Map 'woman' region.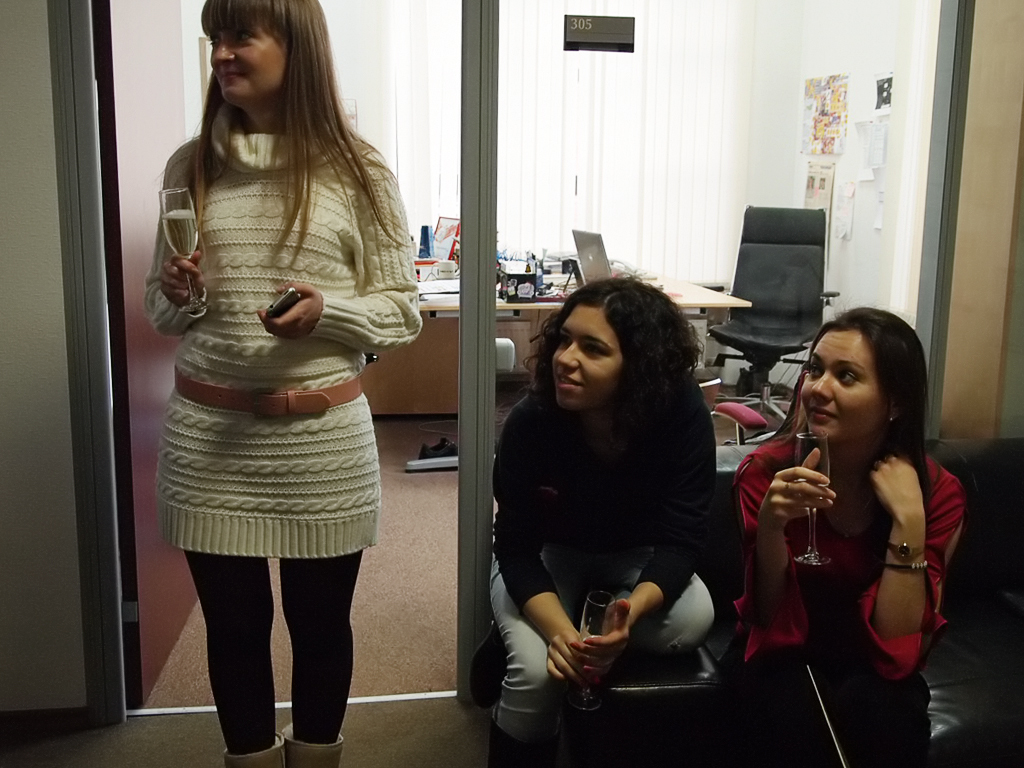
Mapped to [x1=732, y1=314, x2=963, y2=767].
